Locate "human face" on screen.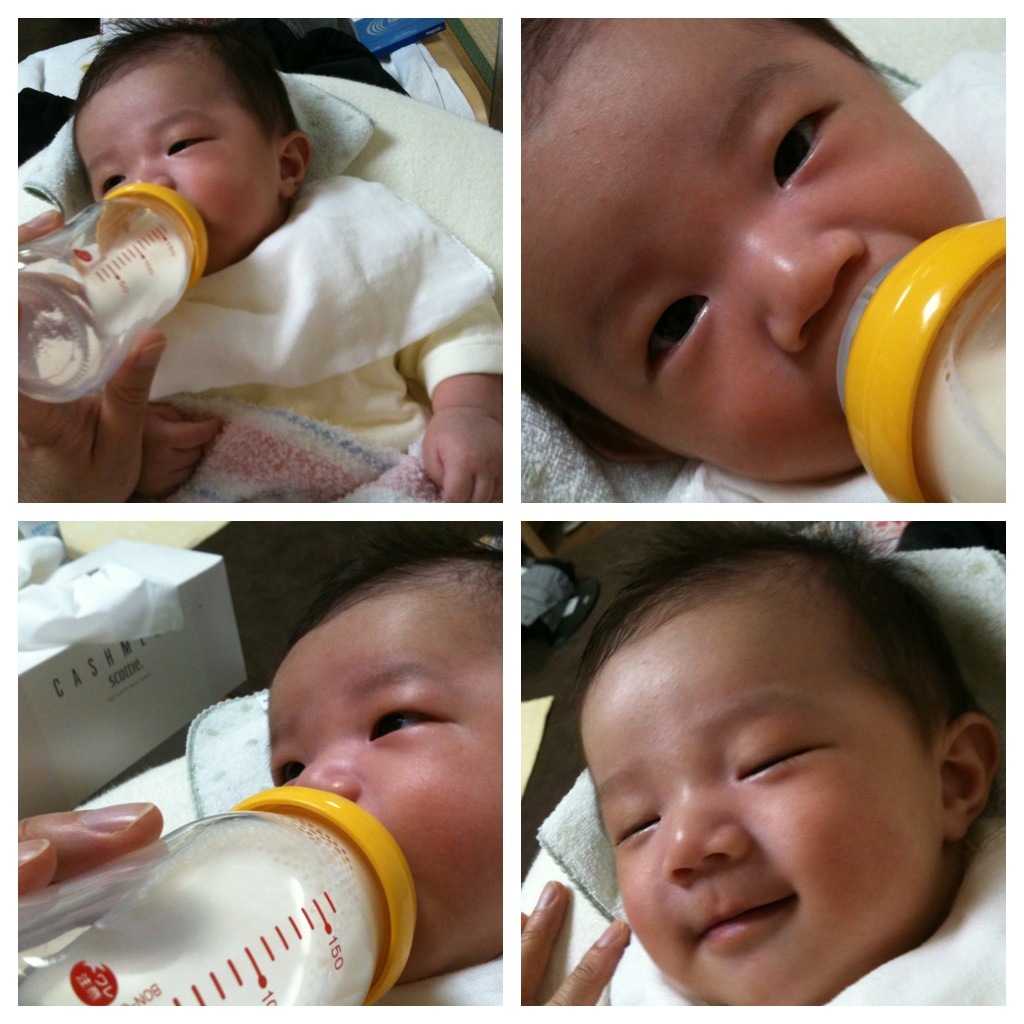
On screen at 74 35 284 266.
